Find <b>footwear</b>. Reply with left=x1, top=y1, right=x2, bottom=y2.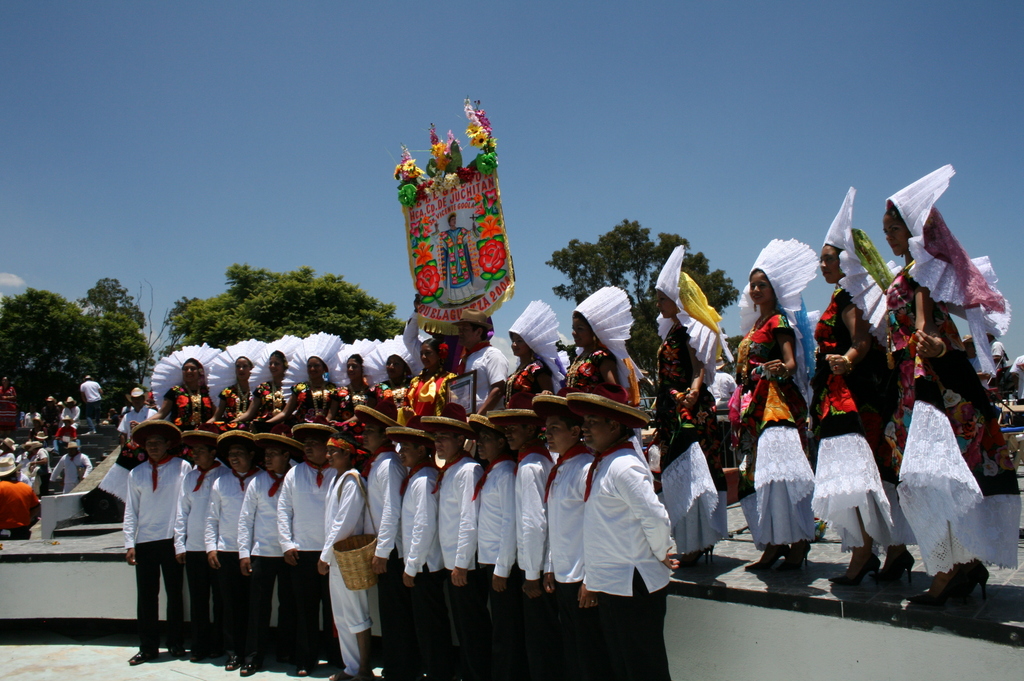
left=215, top=639, right=223, bottom=662.
